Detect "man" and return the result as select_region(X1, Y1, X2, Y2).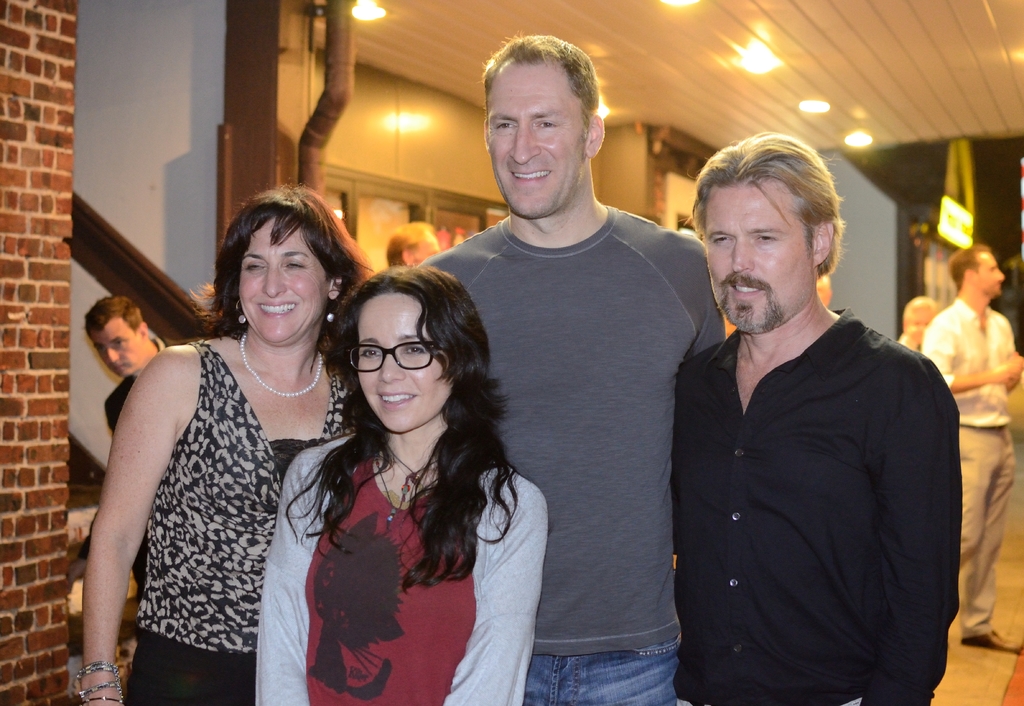
select_region(415, 26, 726, 705).
